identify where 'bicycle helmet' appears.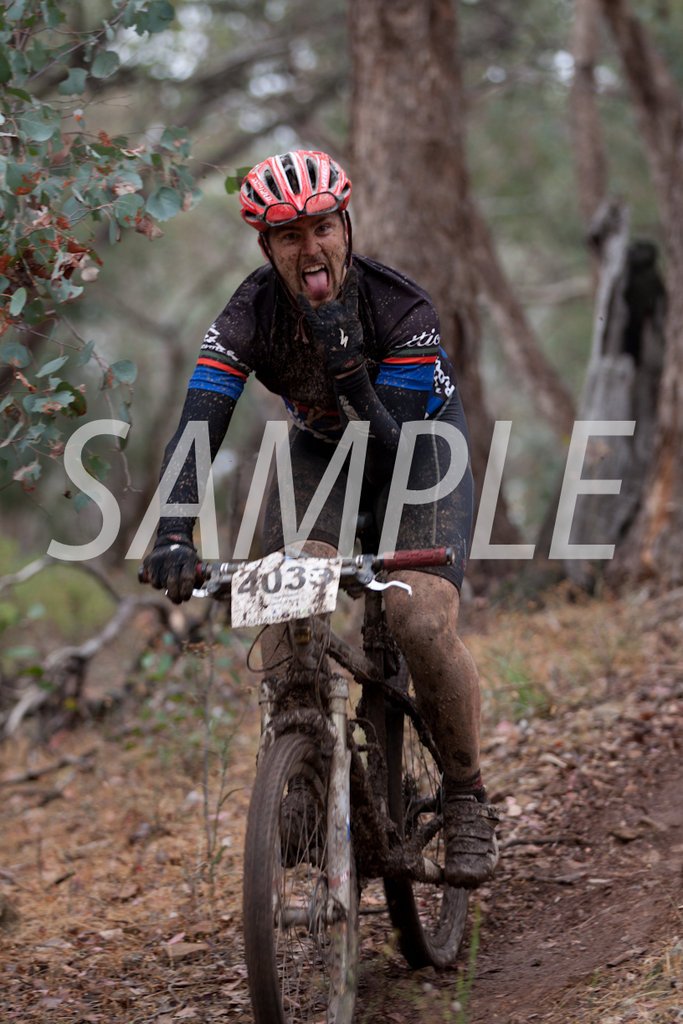
Appears at (240,154,362,232).
